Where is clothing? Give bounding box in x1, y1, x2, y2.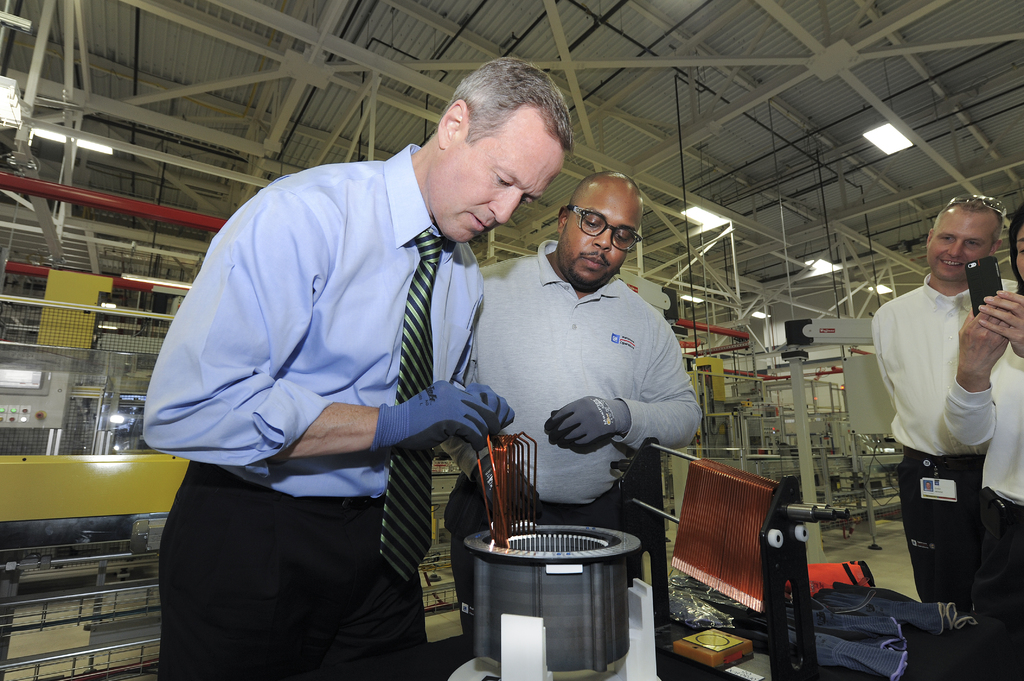
895, 445, 983, 609.
